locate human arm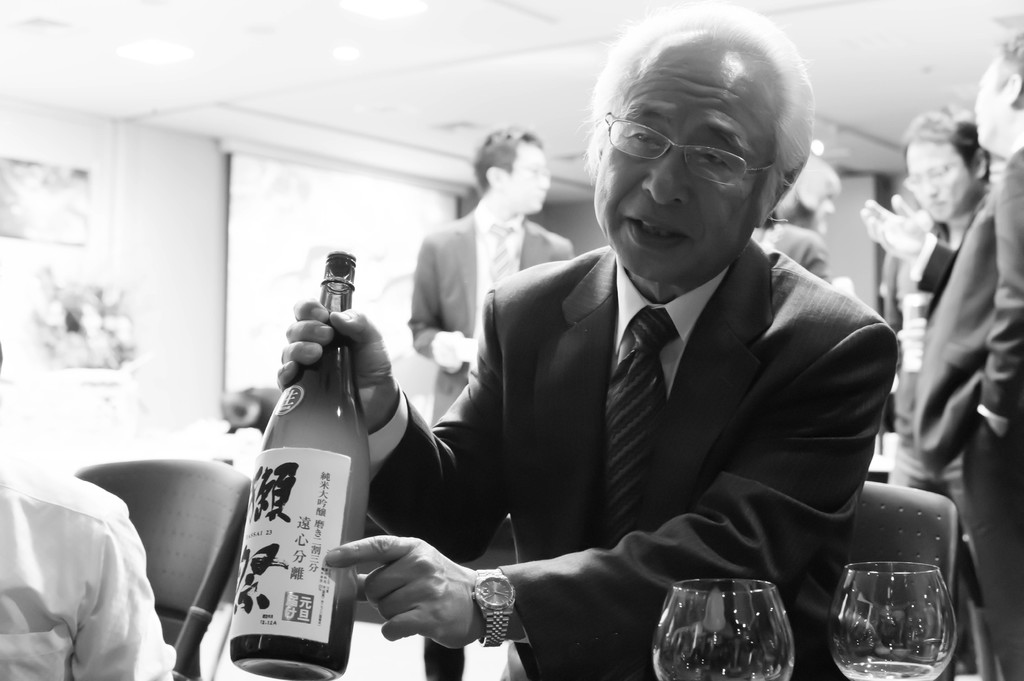
detection(403, 221, 494, 369)
